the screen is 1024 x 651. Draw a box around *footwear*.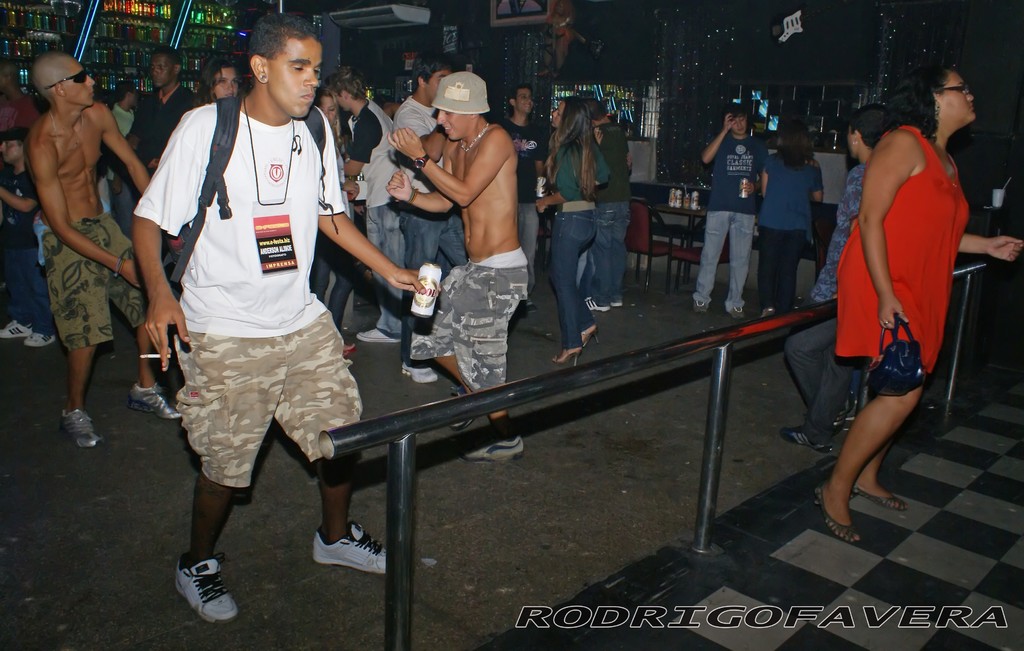
[317, 514, 402, 572].
